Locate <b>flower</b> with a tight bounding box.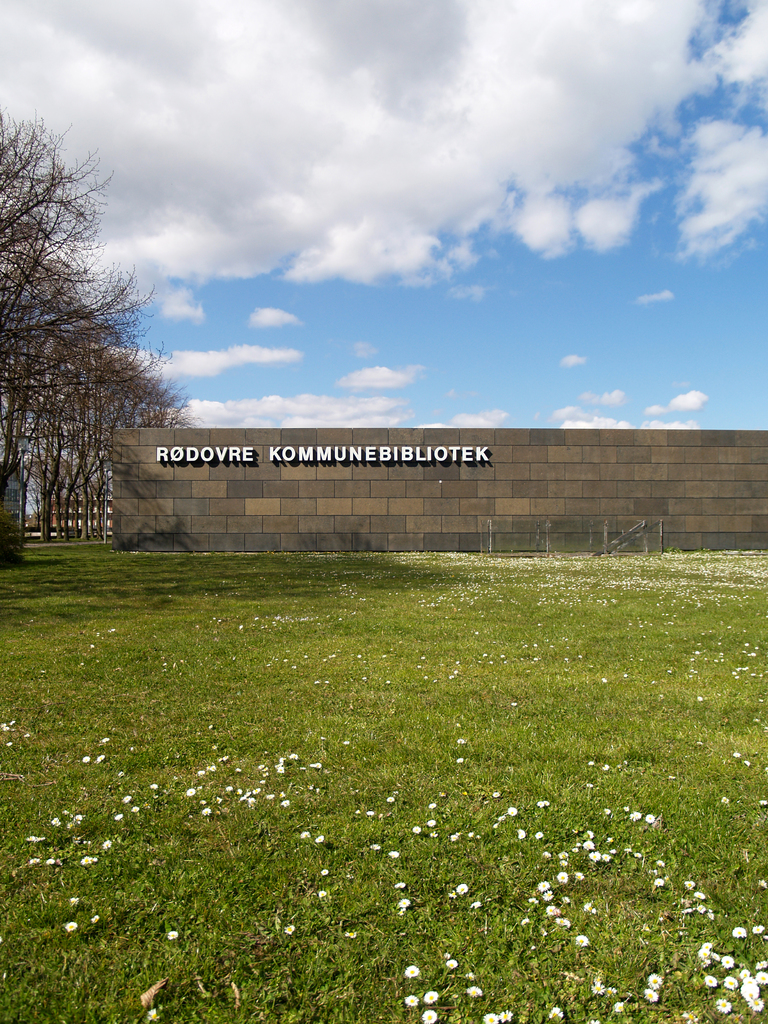
(751,922,765,935).
